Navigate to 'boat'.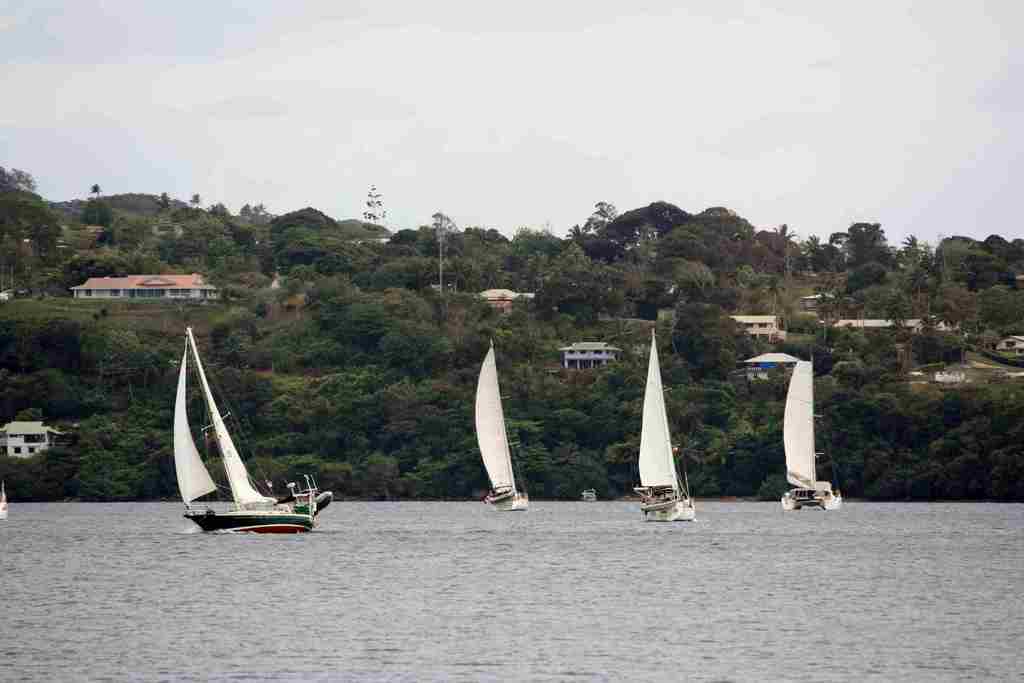
Navigation target: left=475, top=336, right=529, bottom=514.
